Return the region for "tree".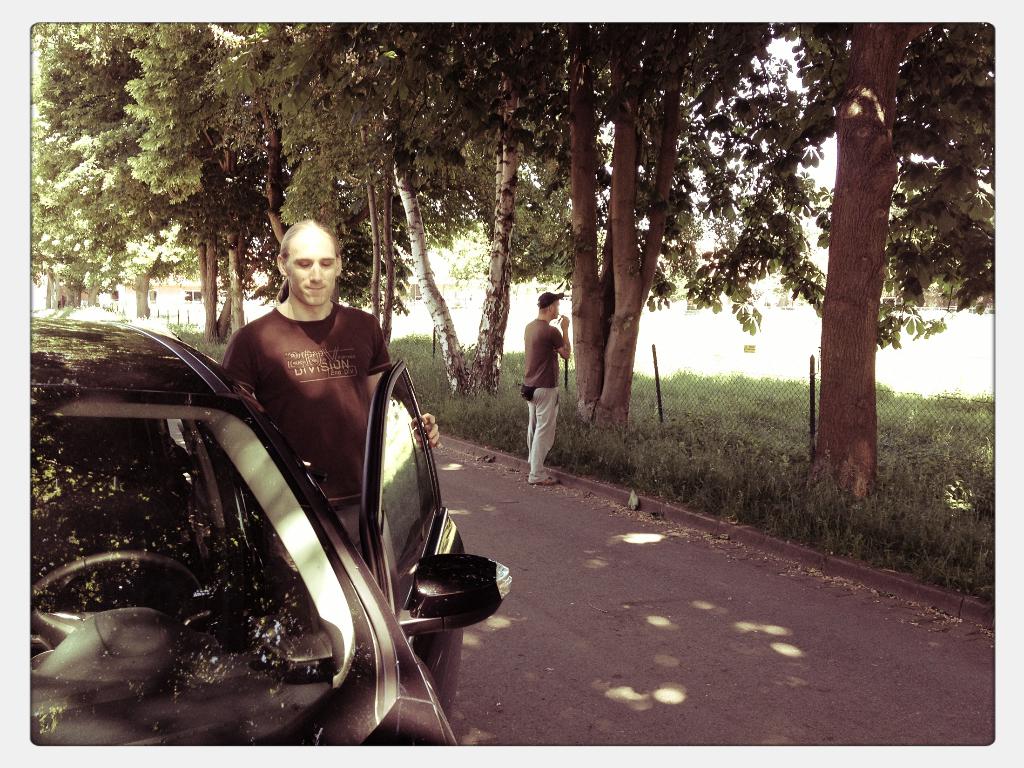
[228,13,584,406].
